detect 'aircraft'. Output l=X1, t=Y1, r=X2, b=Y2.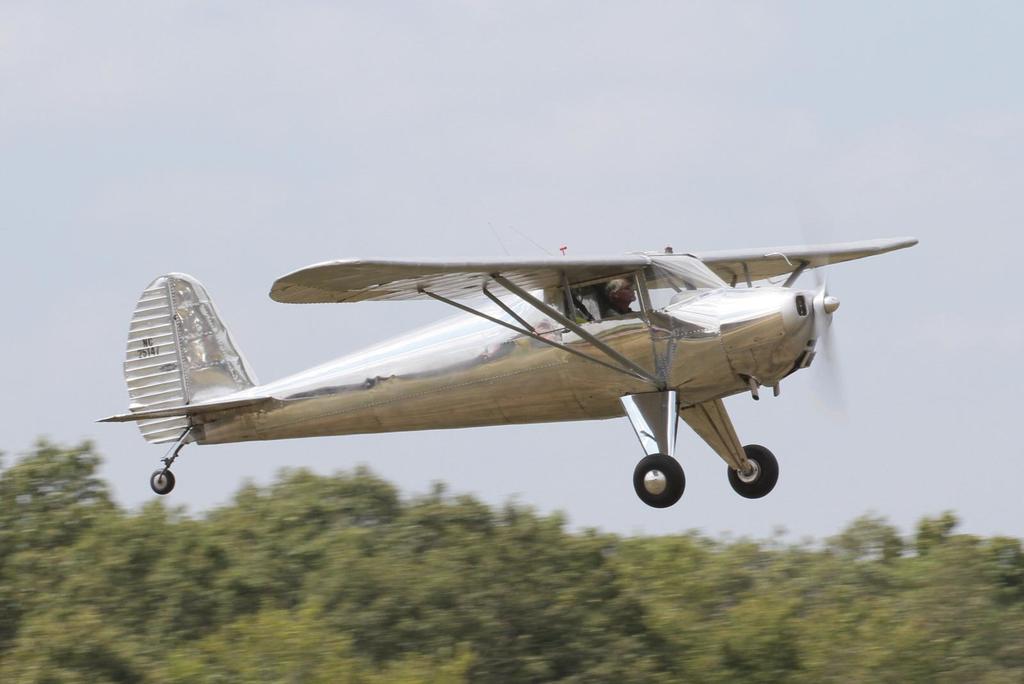
l=95, t=231, r=924, b=514.
